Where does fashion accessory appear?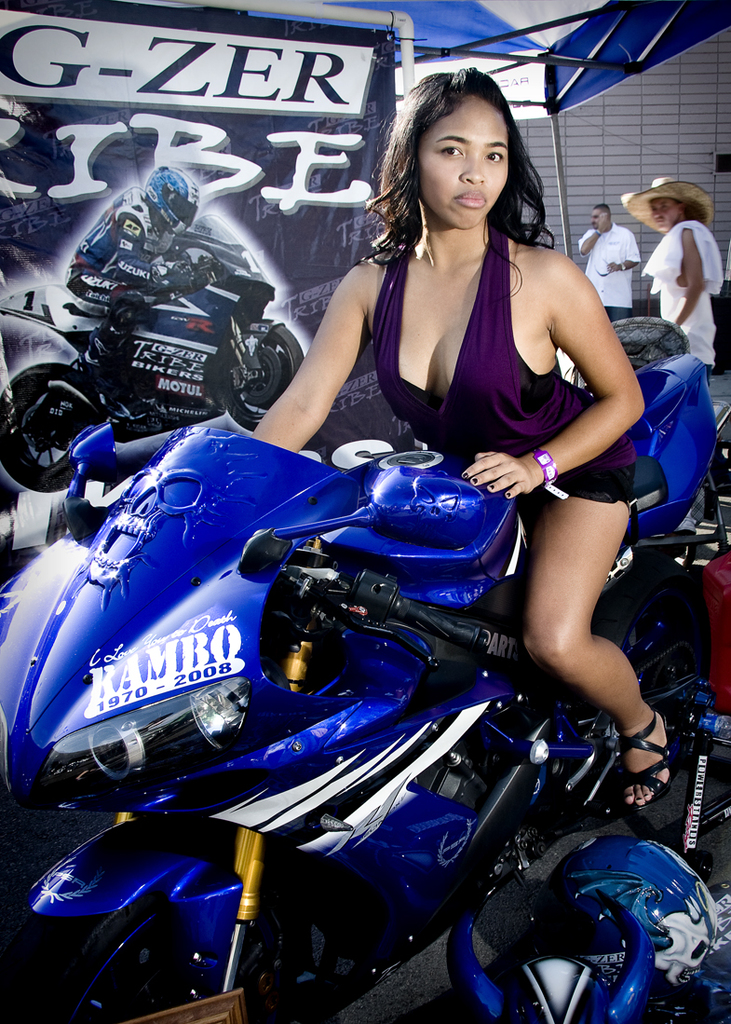
Appears at 614, 708, 672, 812.
